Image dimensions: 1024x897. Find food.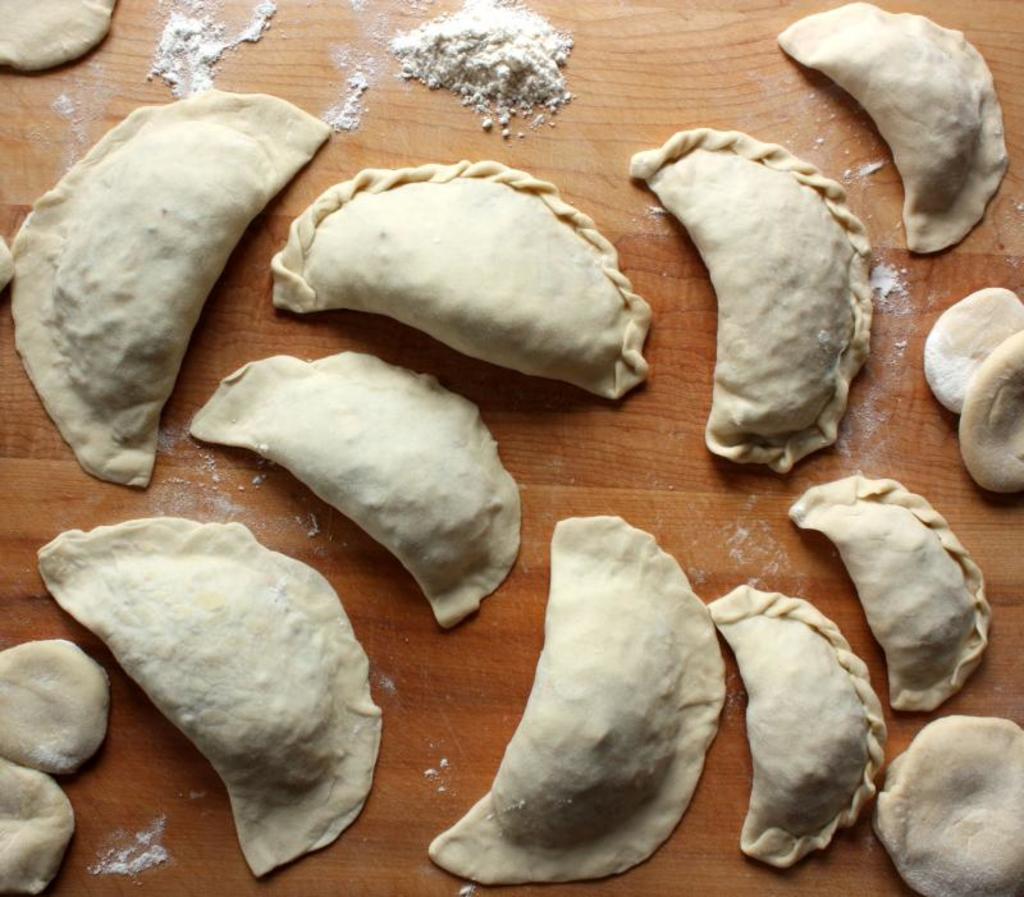
BBox(0, 0, 124, 74).
